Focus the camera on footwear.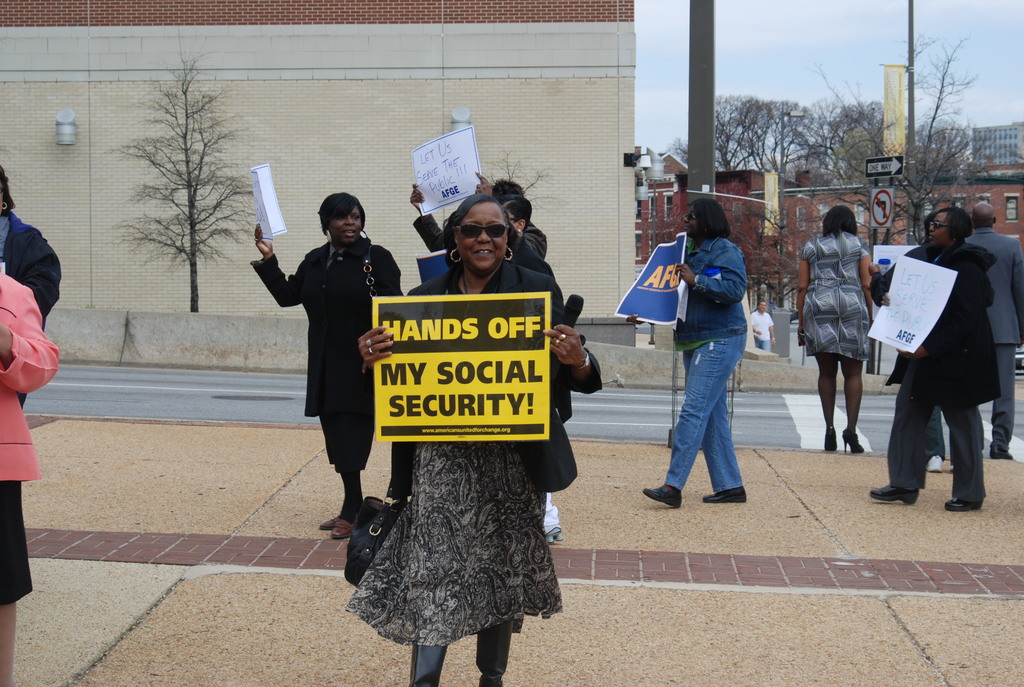
Focus region: [left=943, top=463, right=956, bottom=473].
